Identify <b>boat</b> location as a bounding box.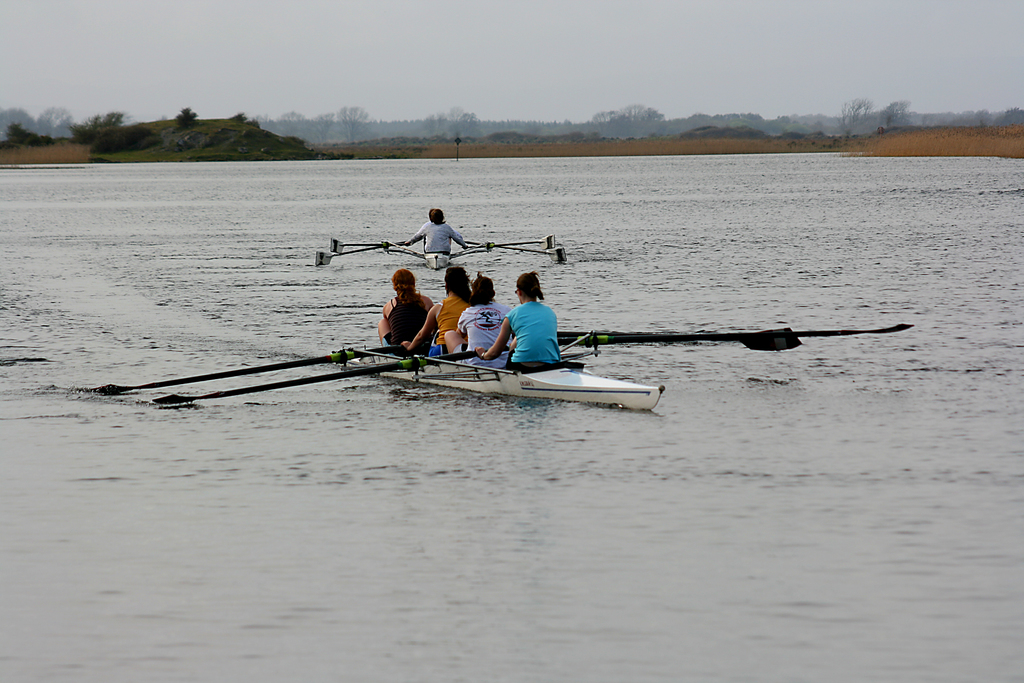
<box>104,299,737,407</box>.
